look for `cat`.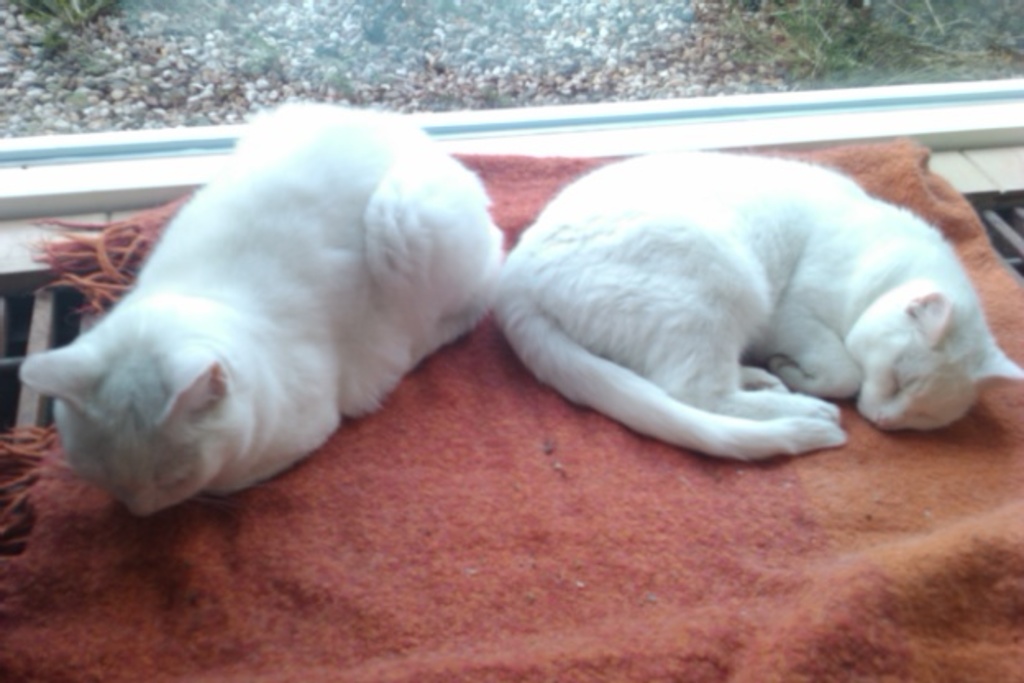
Found: (x1=15, y1=103, x2=509, y2=522).
